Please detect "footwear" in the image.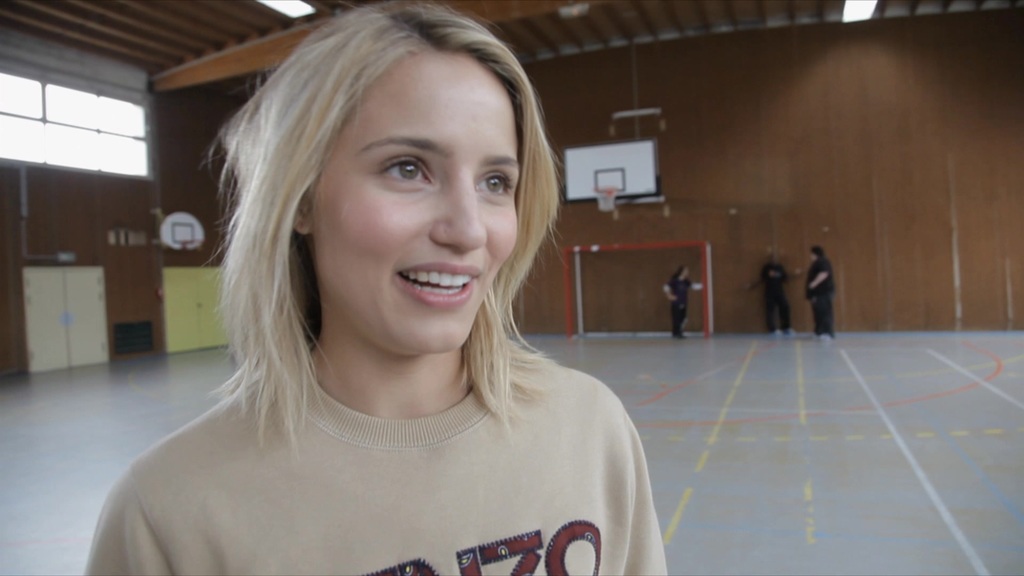
Rect(811, 331, 819, 337).
